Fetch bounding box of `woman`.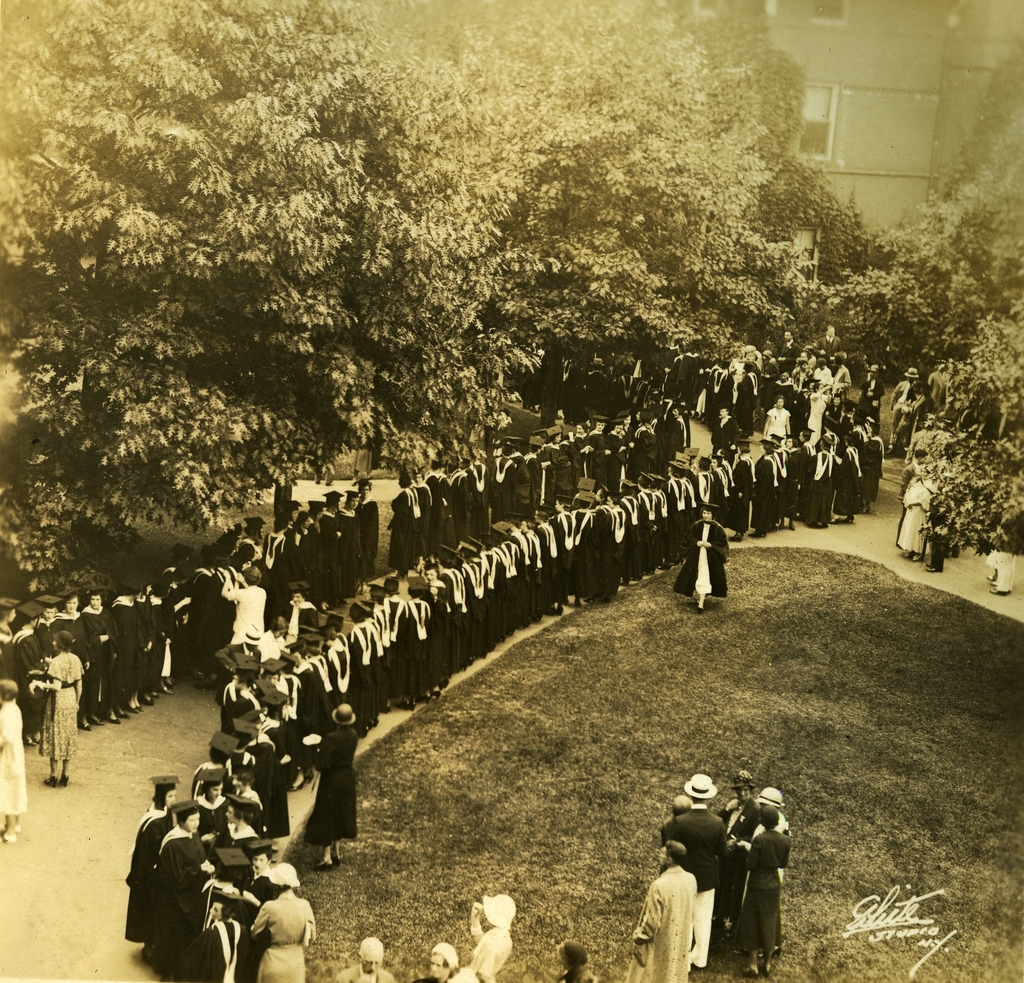
Bbox: box(298, 692, 353, 873).
